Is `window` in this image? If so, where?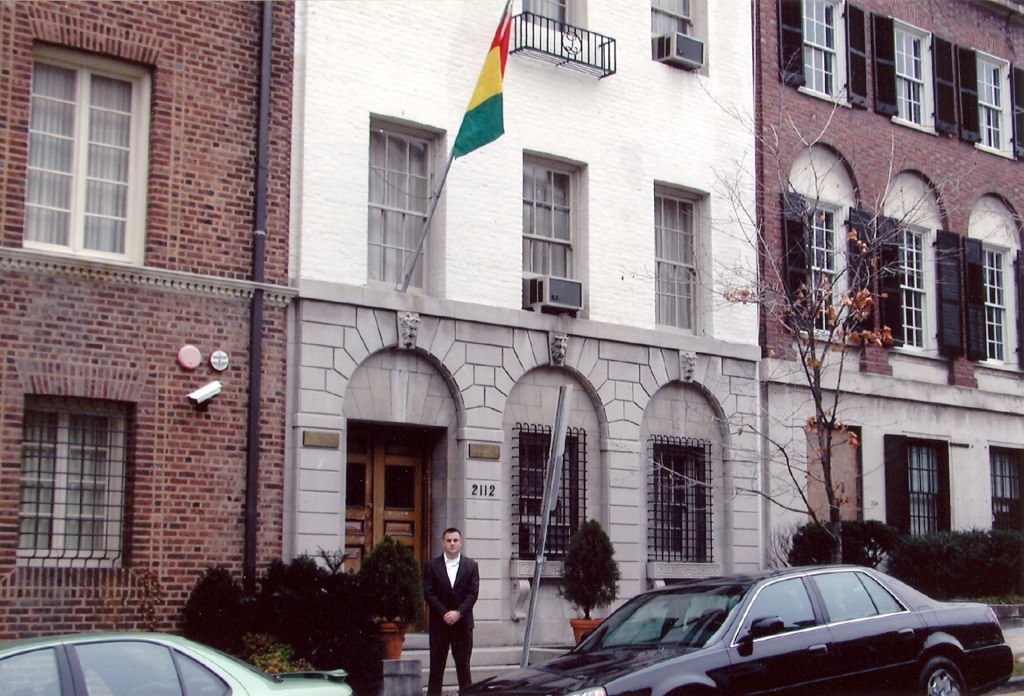
Yes, at [896, 433, 948, 550].
